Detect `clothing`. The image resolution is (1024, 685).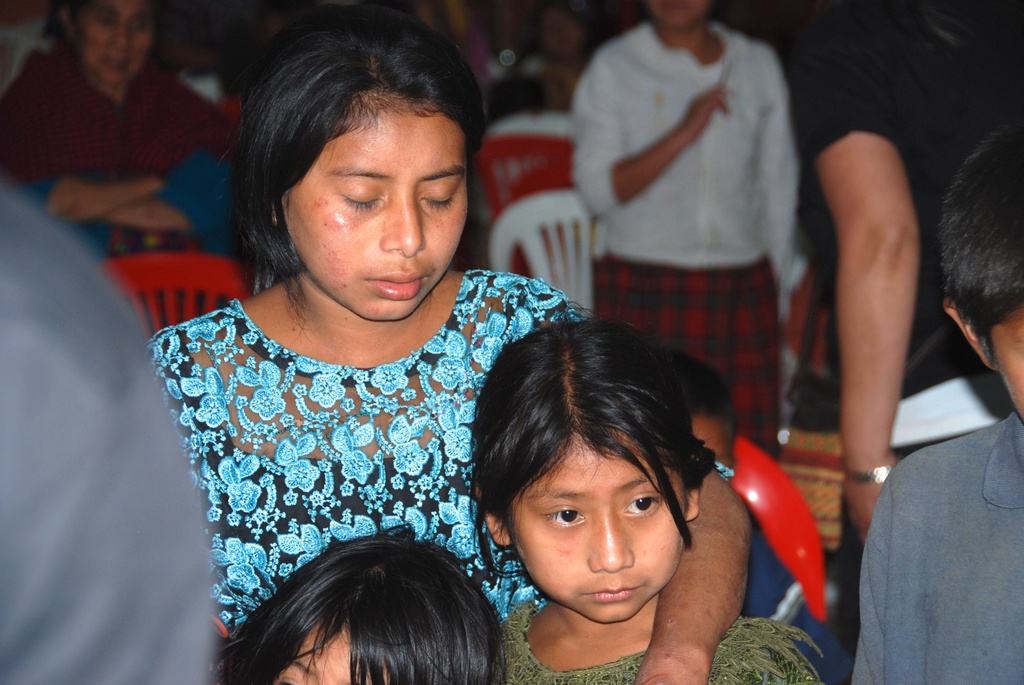
571/26/803/464.
